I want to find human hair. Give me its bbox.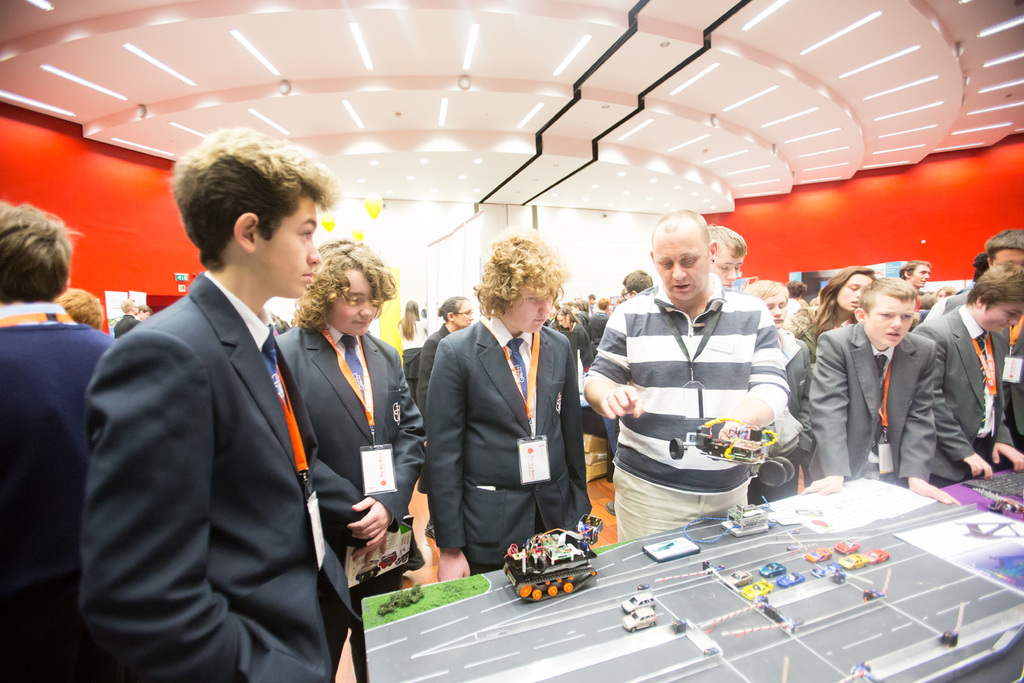
crop(621, 264, 655, 294).
